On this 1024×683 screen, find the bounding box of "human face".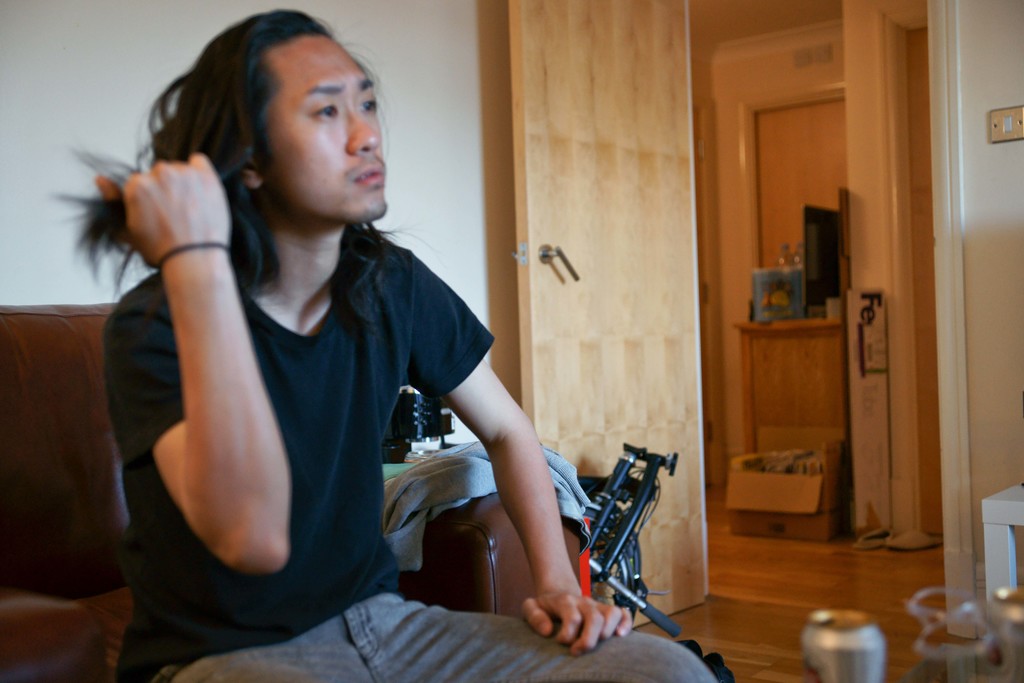
Bounding box: 267,30,382,222.
